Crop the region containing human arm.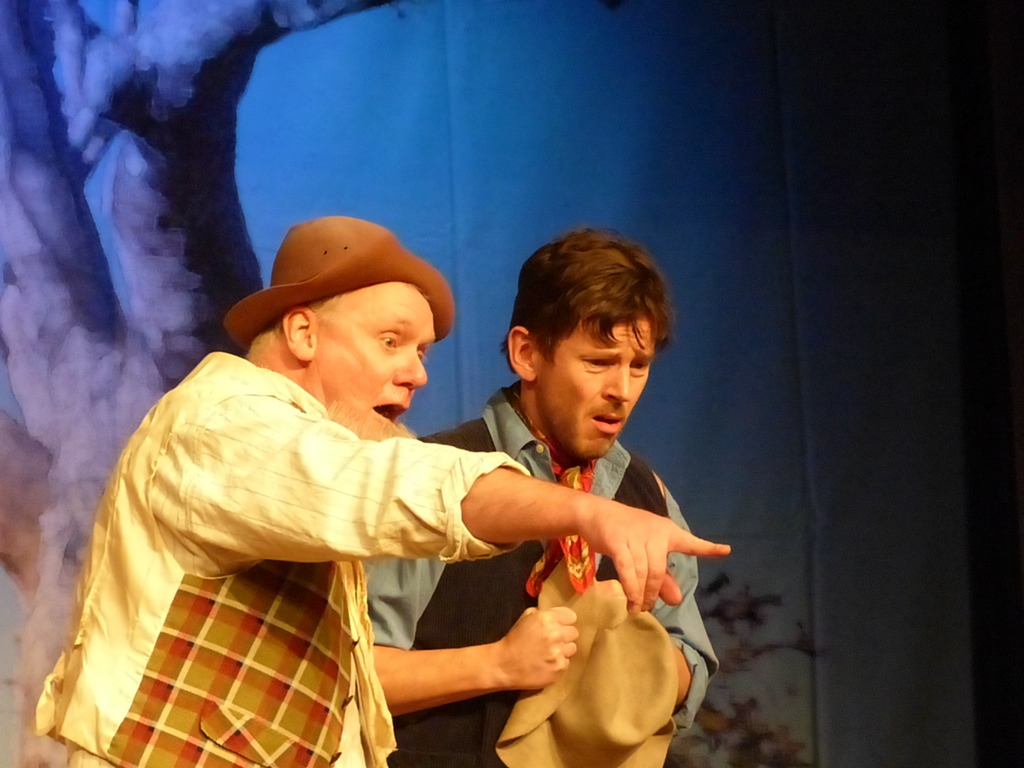
Crop region: 149,375,730,614.
